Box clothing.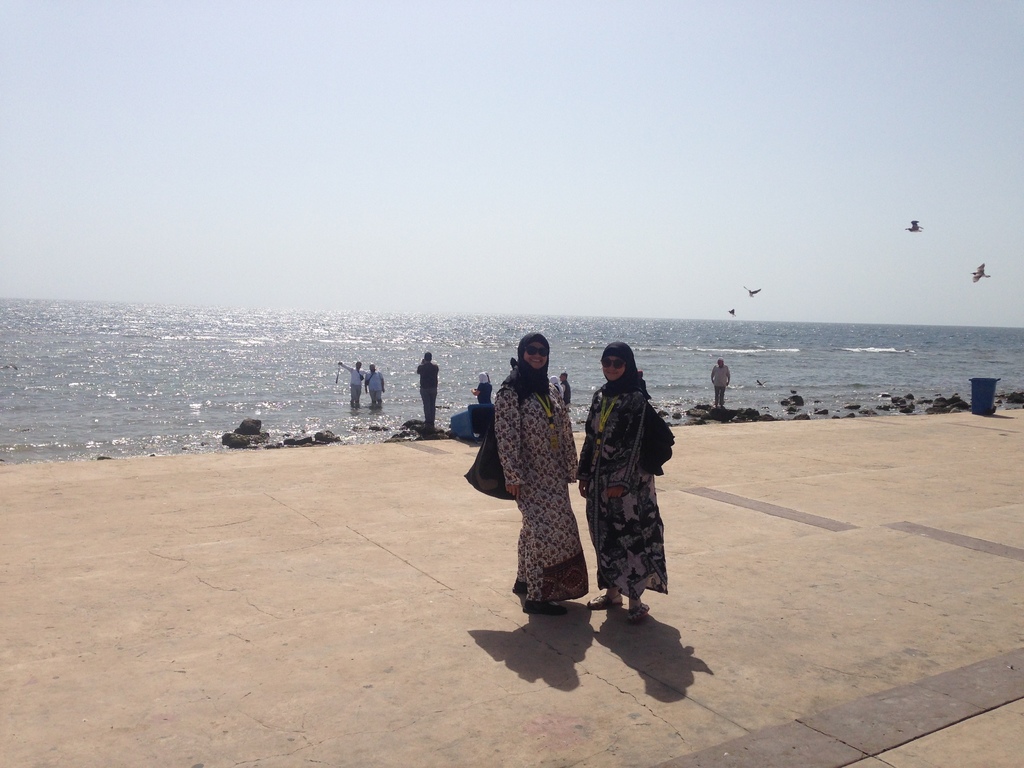
crop(572, 342, 666, 601).
